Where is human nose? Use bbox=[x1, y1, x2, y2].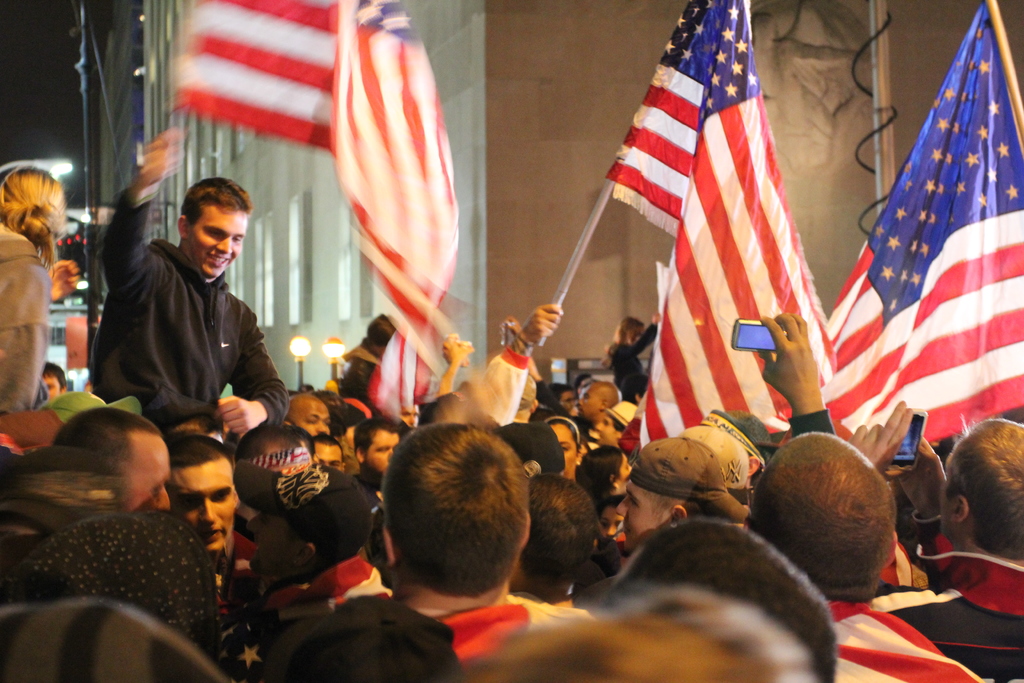
bbox=[196, 498, 217, 525].
